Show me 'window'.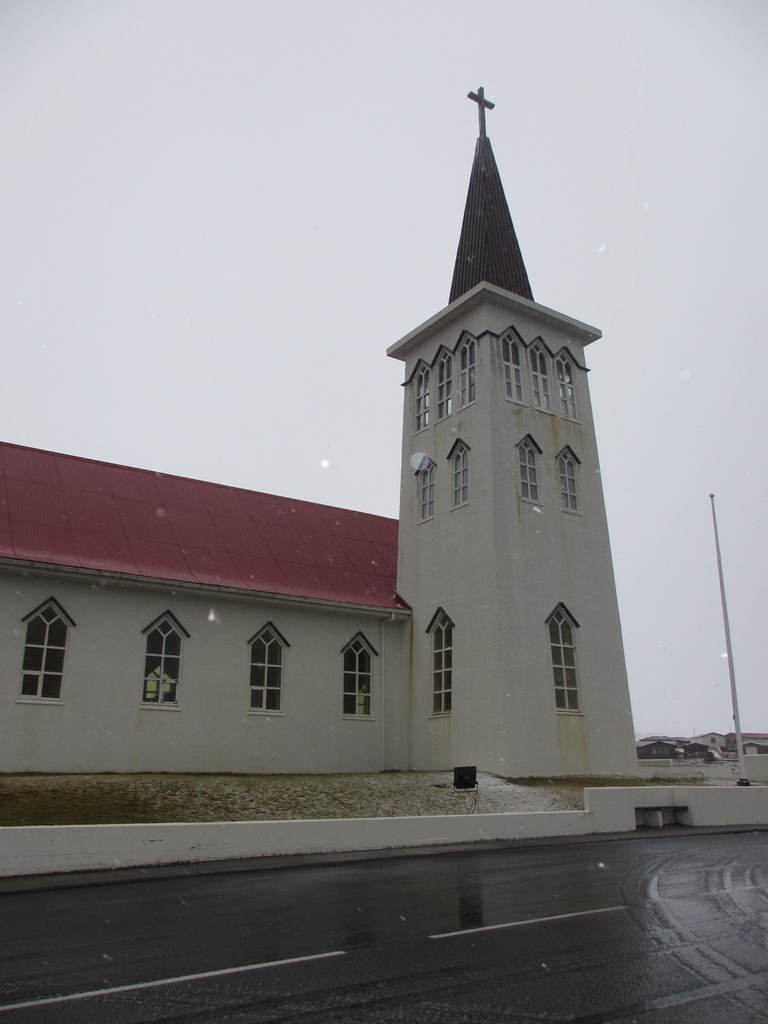
'window' is here: l=337, t=628, r=371, b=722.
